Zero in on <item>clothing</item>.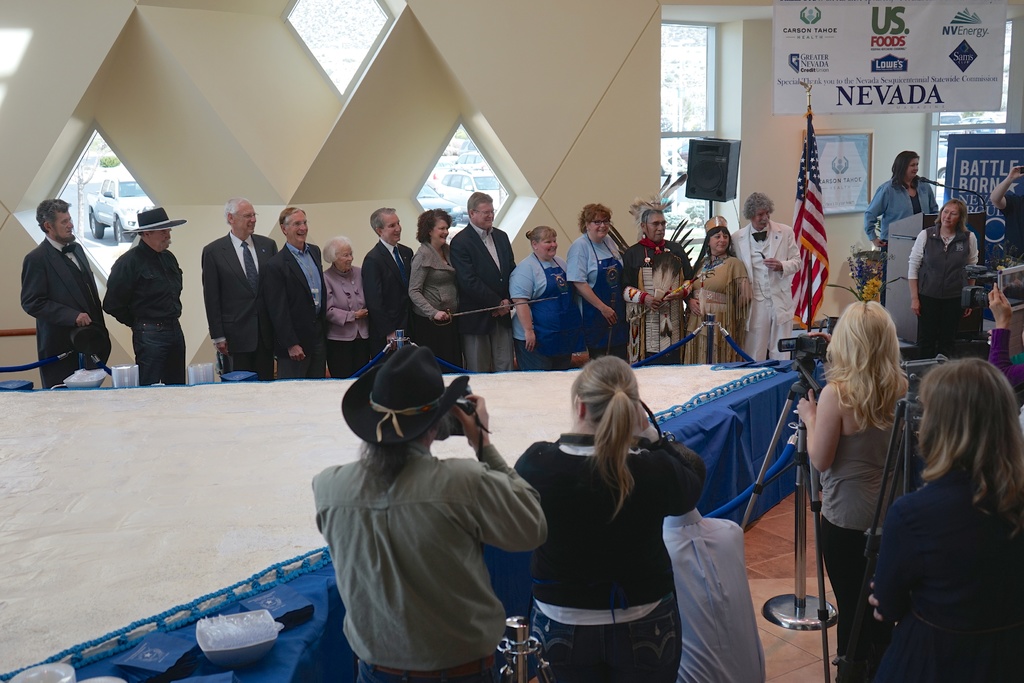
Zeroed in: (left=998, top=175, right=1023, bottom=269).
